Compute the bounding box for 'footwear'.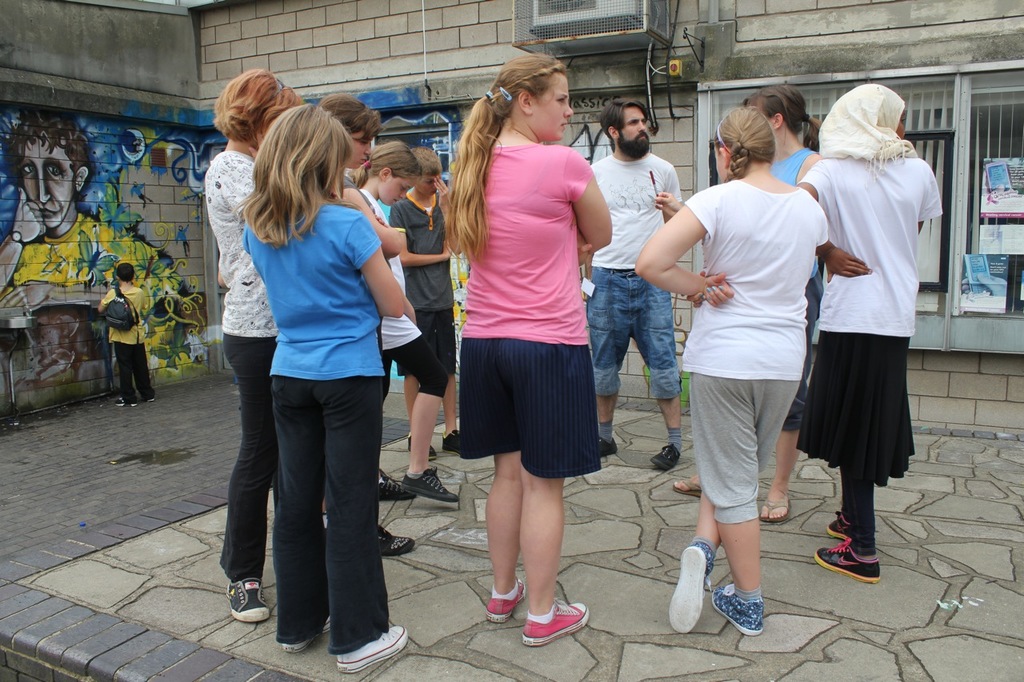
[147,396,155,402].
